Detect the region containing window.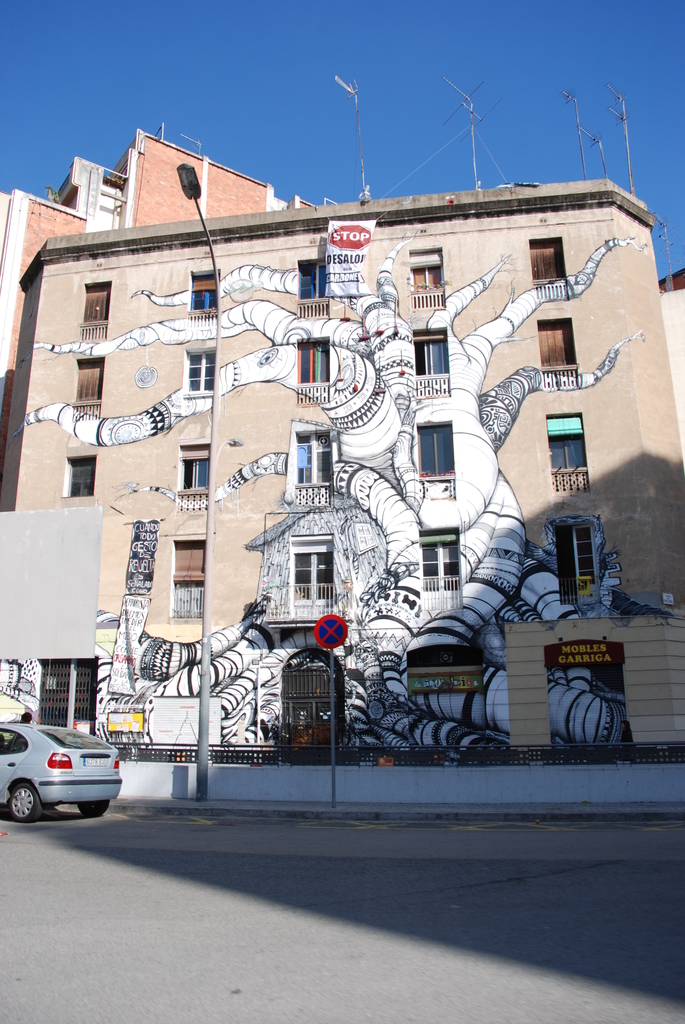
{"left": 74, "top": 358, "right": 101, "bottom": 402}.
